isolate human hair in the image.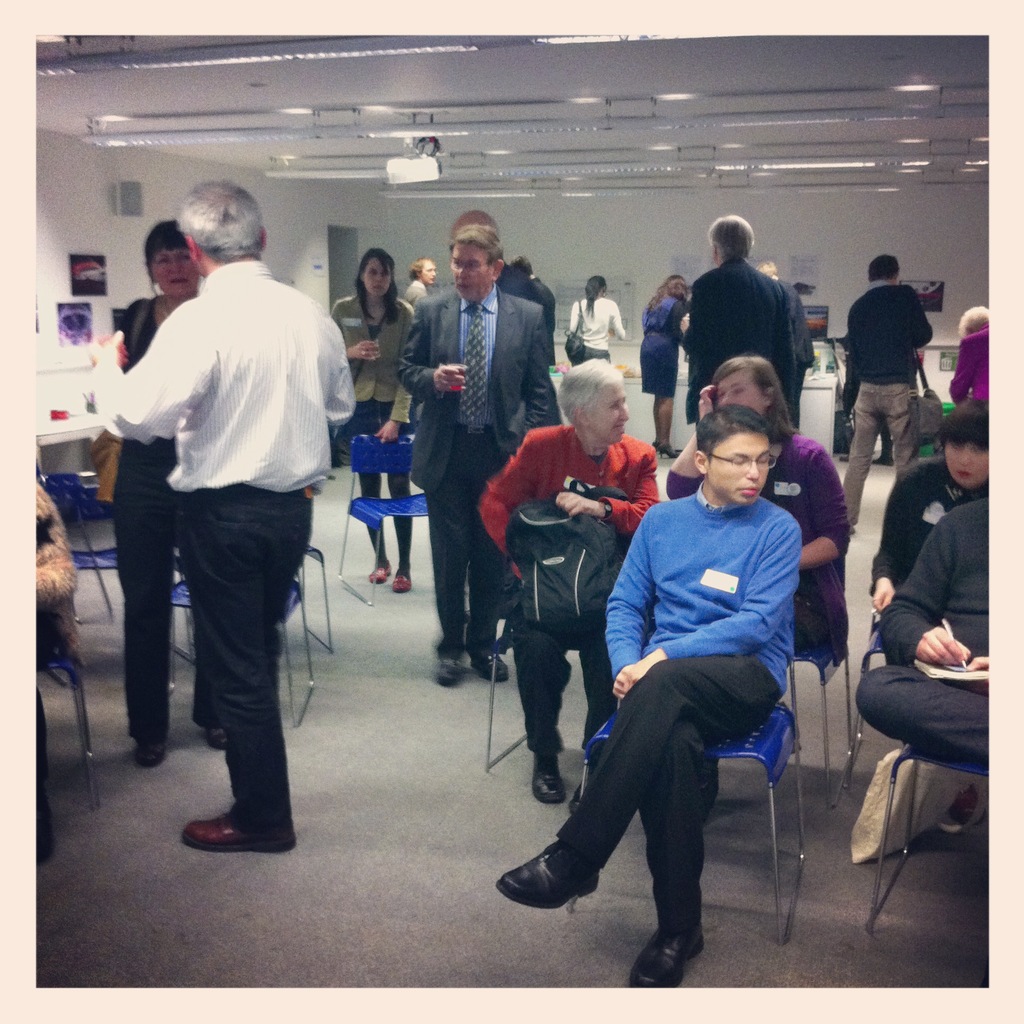
Isolated region: (143, 217, 192, 310).
